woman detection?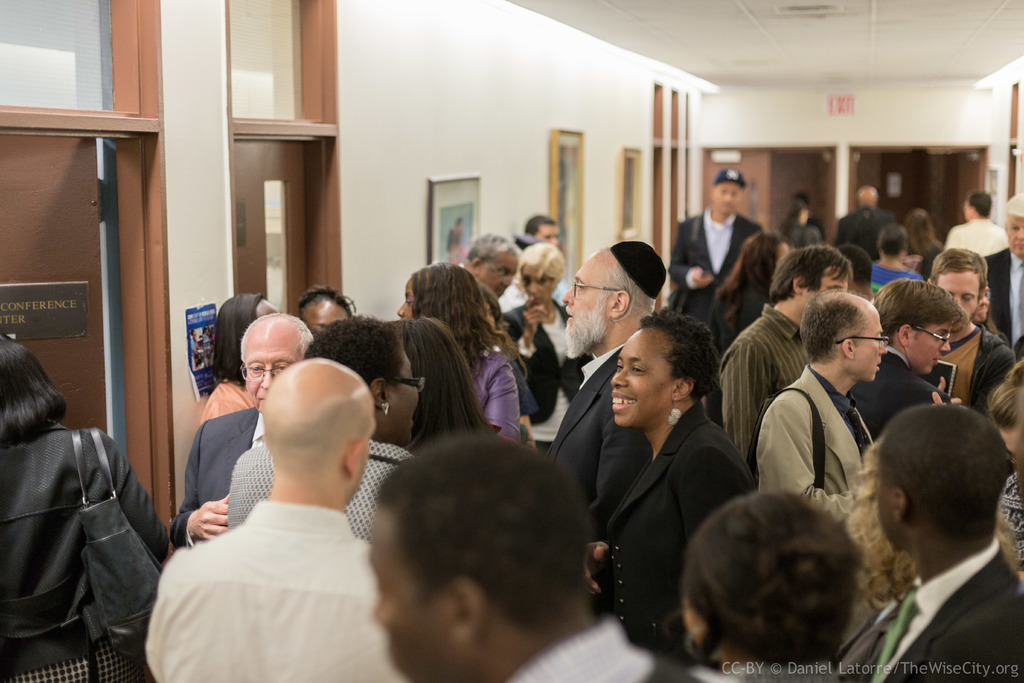
detection(202, 288, 280, 425)
